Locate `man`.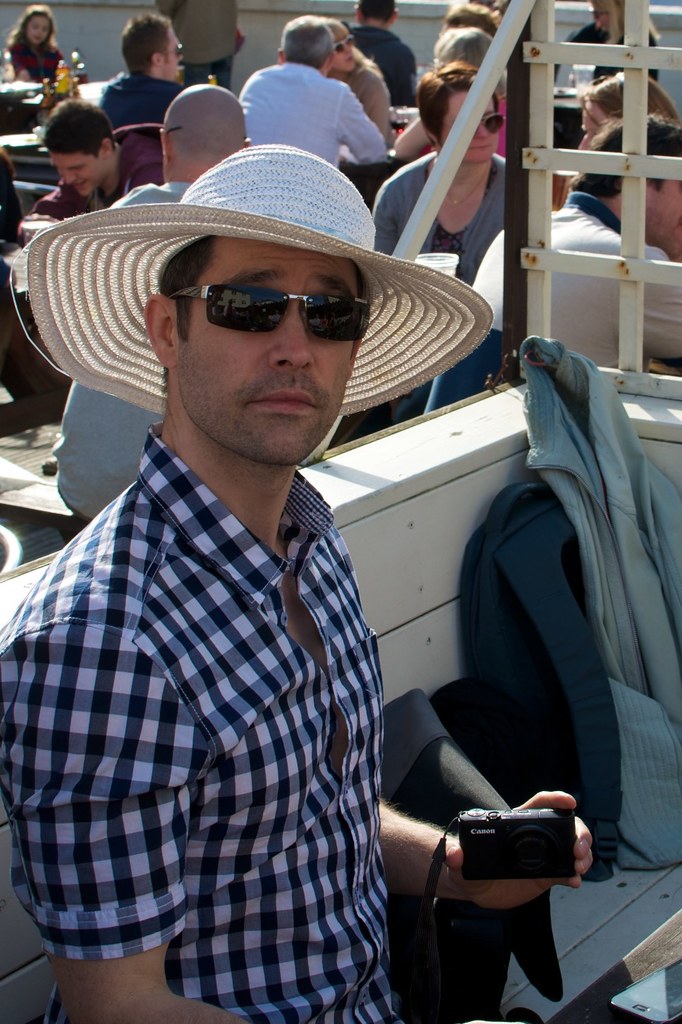
Bounding box: detection(15, 95, 166, 229).
